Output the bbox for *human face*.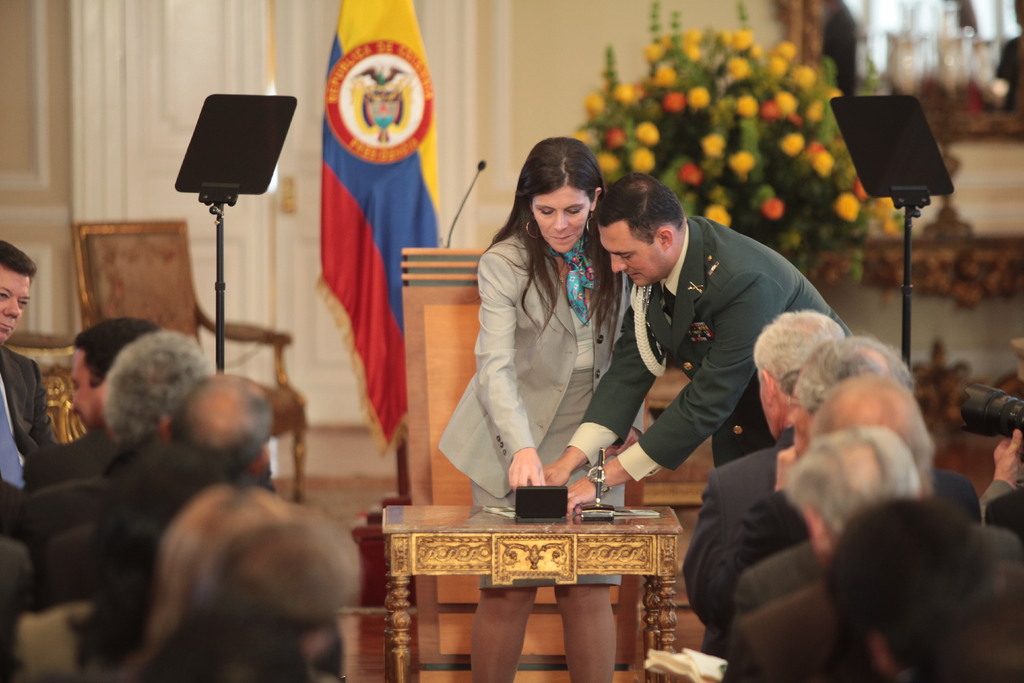
(x1=65, y1=343, x2=95, y2=443).
